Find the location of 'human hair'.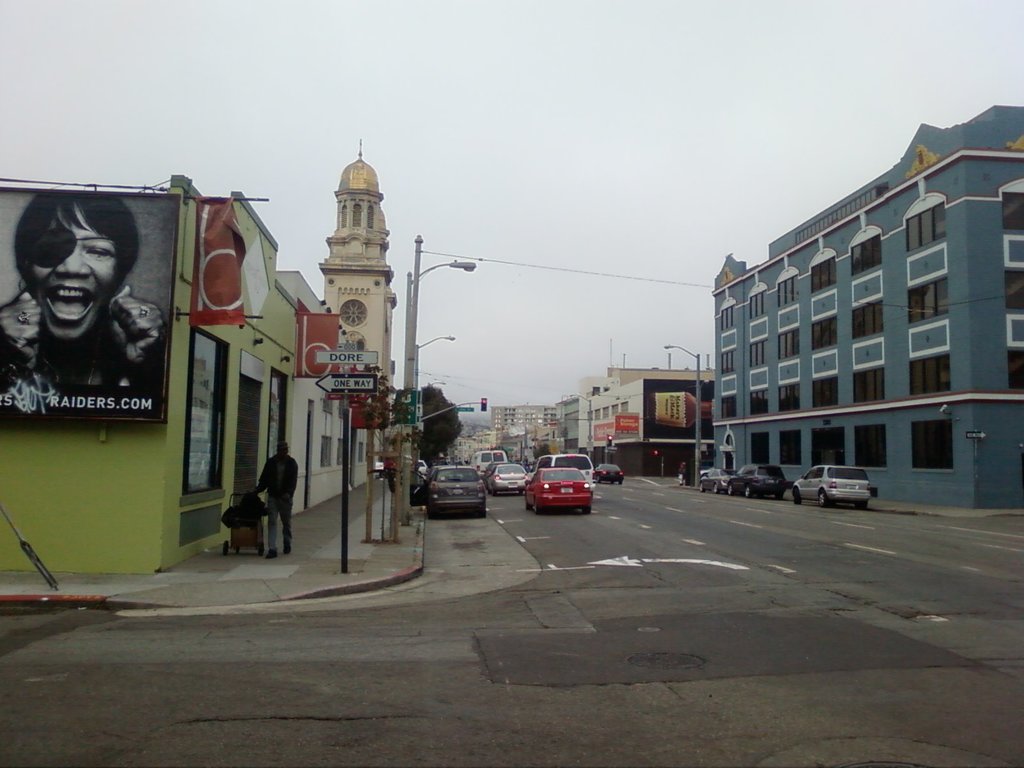
Location: [18,190,142,305].
